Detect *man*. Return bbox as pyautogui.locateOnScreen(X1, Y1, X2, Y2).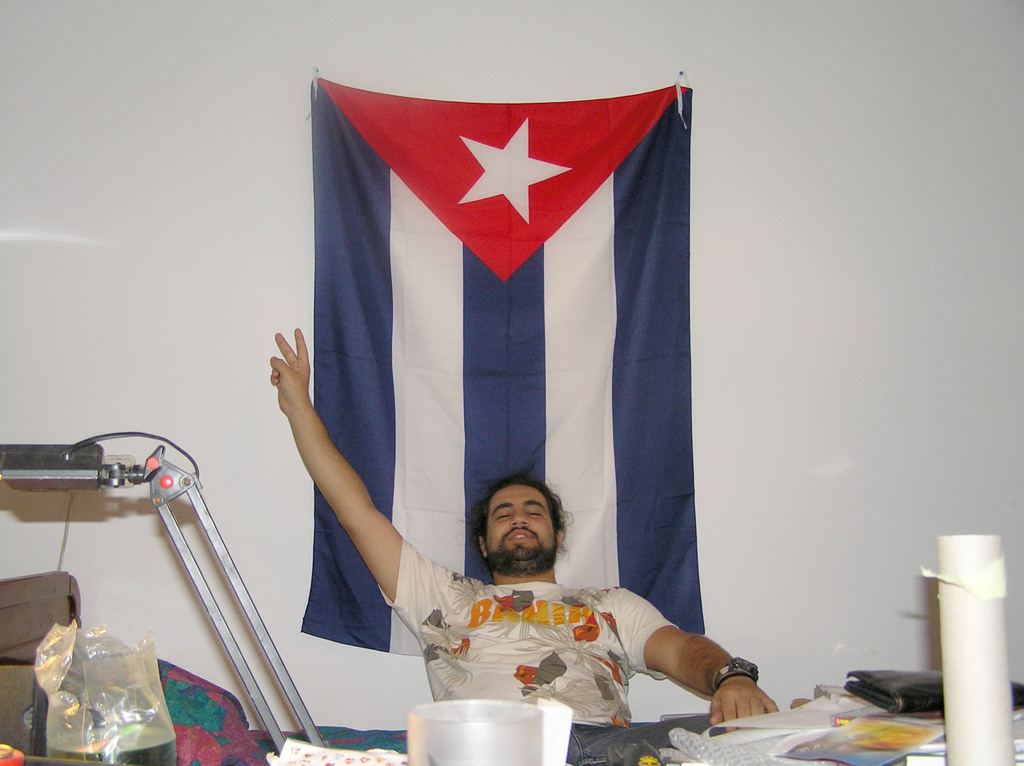
pyautogui.locateOnScreen(326, 408, 758, 730).
